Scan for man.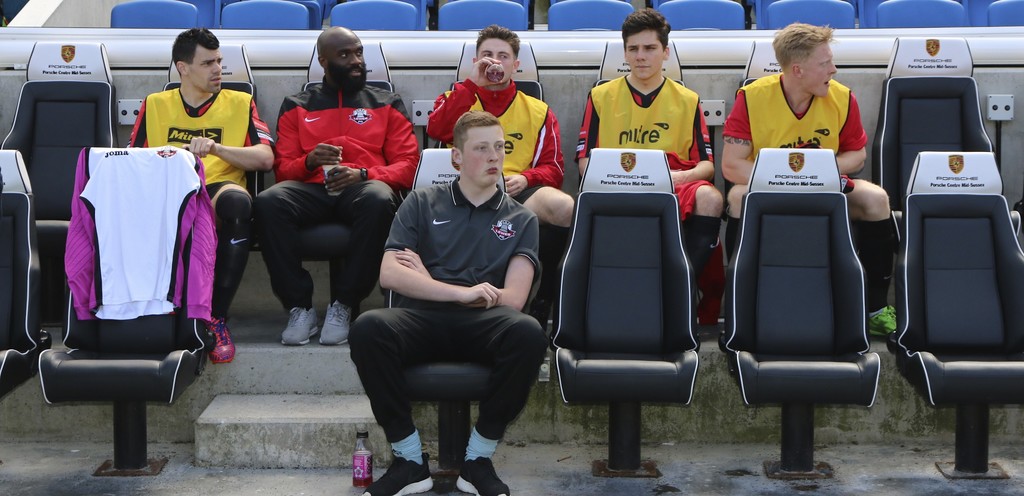
Scan result: (345,108,550,495).
